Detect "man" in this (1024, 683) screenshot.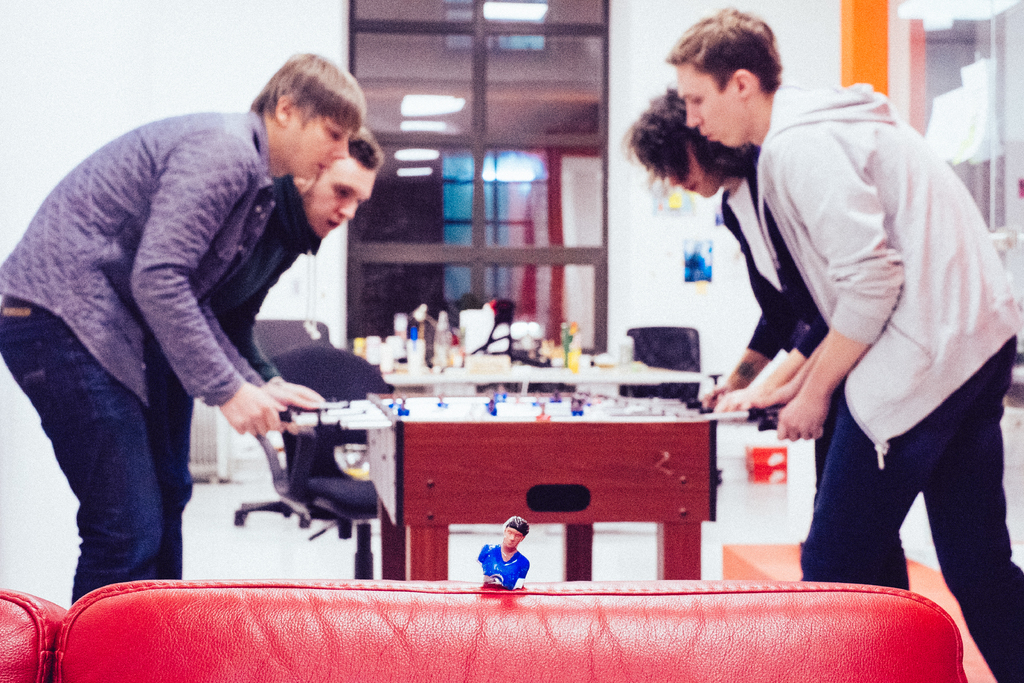
Detection: (left=662, top=0, right=1023, bottom=682).
